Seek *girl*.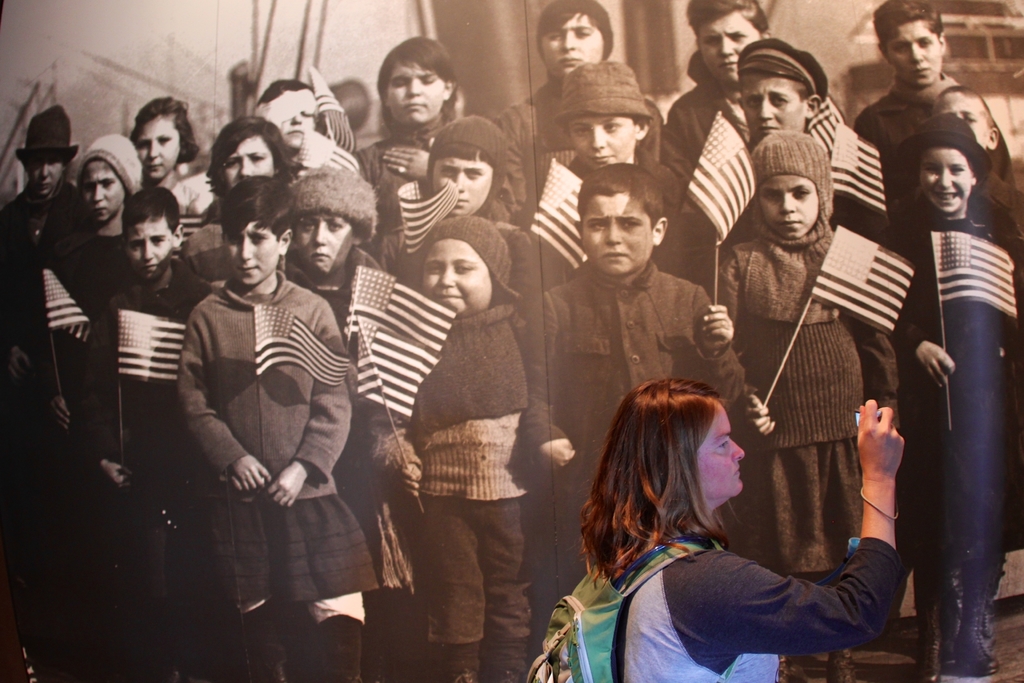
[x1=715, y1=125, x2=902, y2=588].
